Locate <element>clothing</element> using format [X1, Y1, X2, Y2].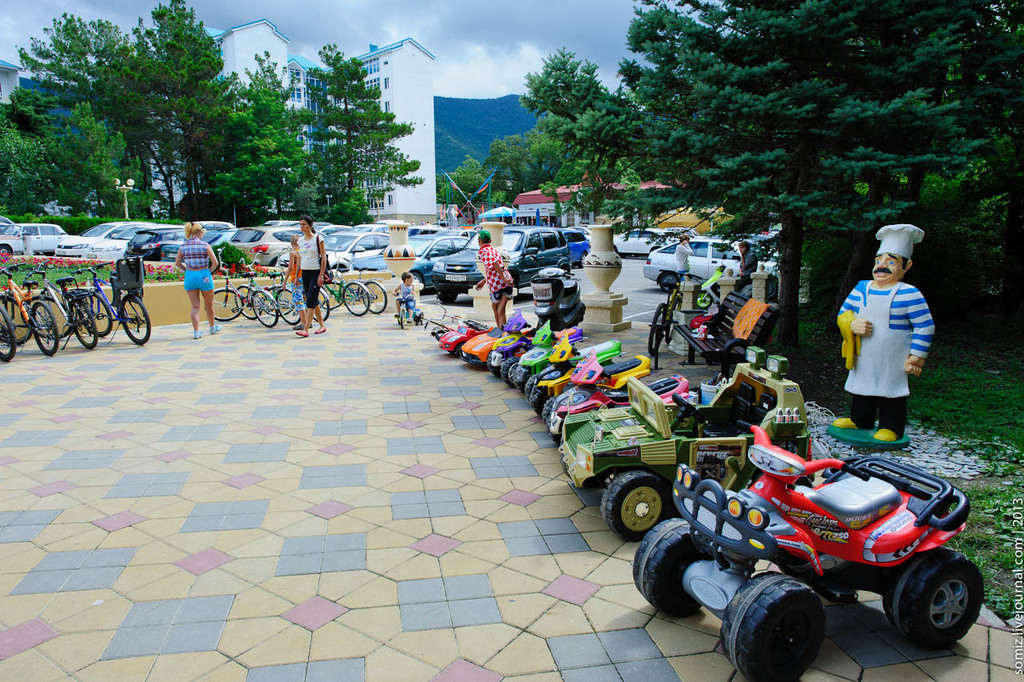
[298, 235, 327, 310].
